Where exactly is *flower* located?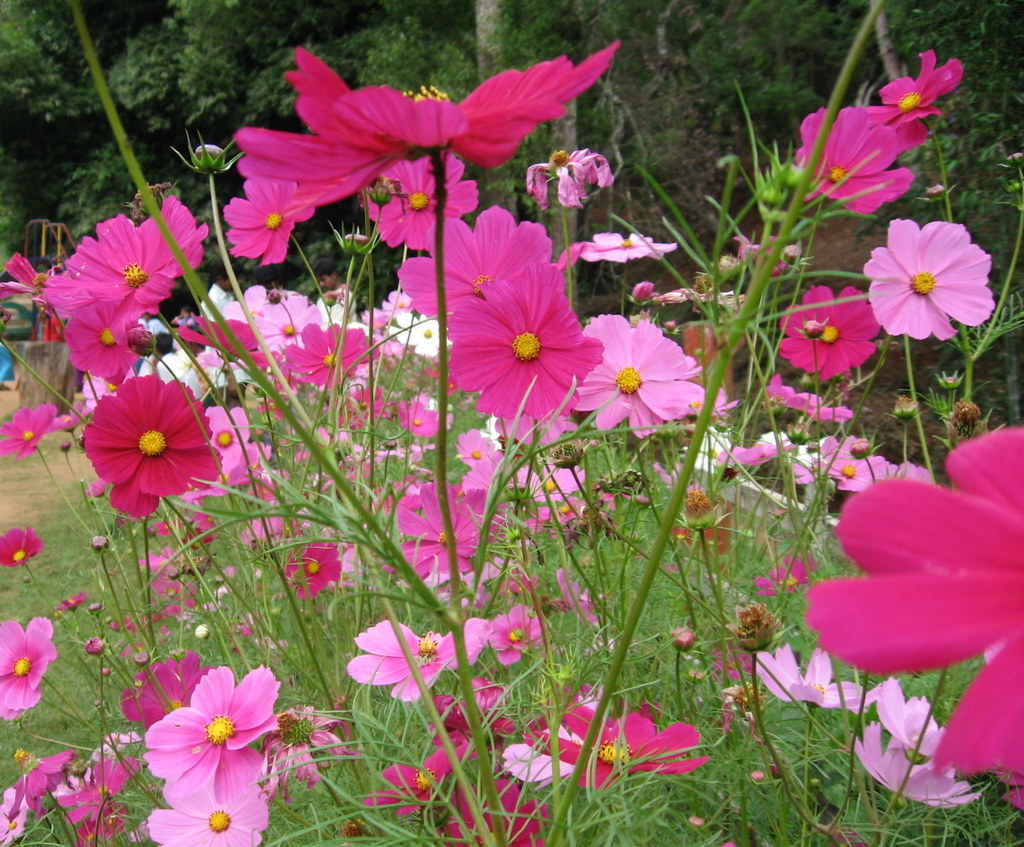
Its bounding box is [78, 798, 134, 846].
